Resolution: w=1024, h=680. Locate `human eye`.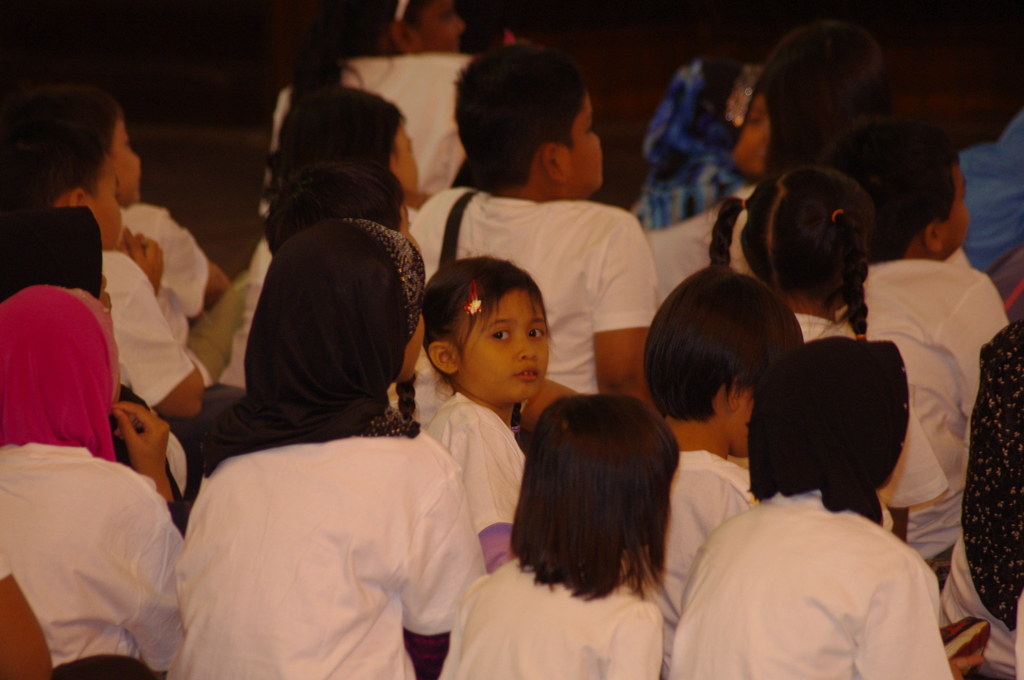
box=[488, 328, 513, 345].
